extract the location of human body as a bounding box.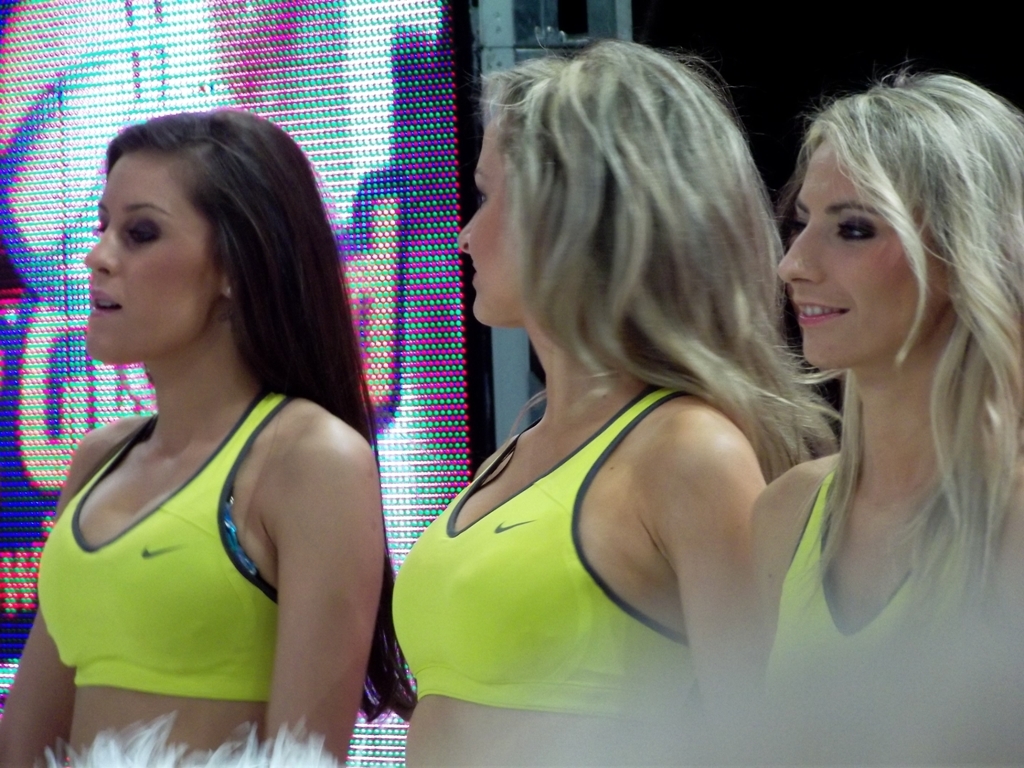
<region>387, 31, 848, 767</region>.
